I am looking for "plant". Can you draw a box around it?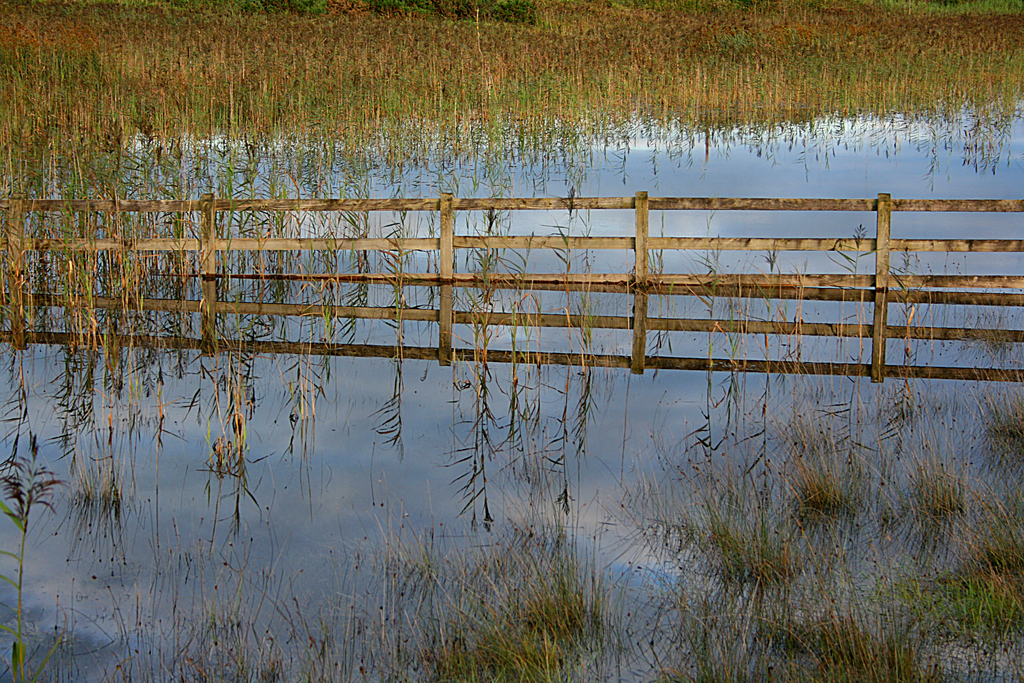
Sure, the bounding box is bbox=[643, 465, 799, 587].
